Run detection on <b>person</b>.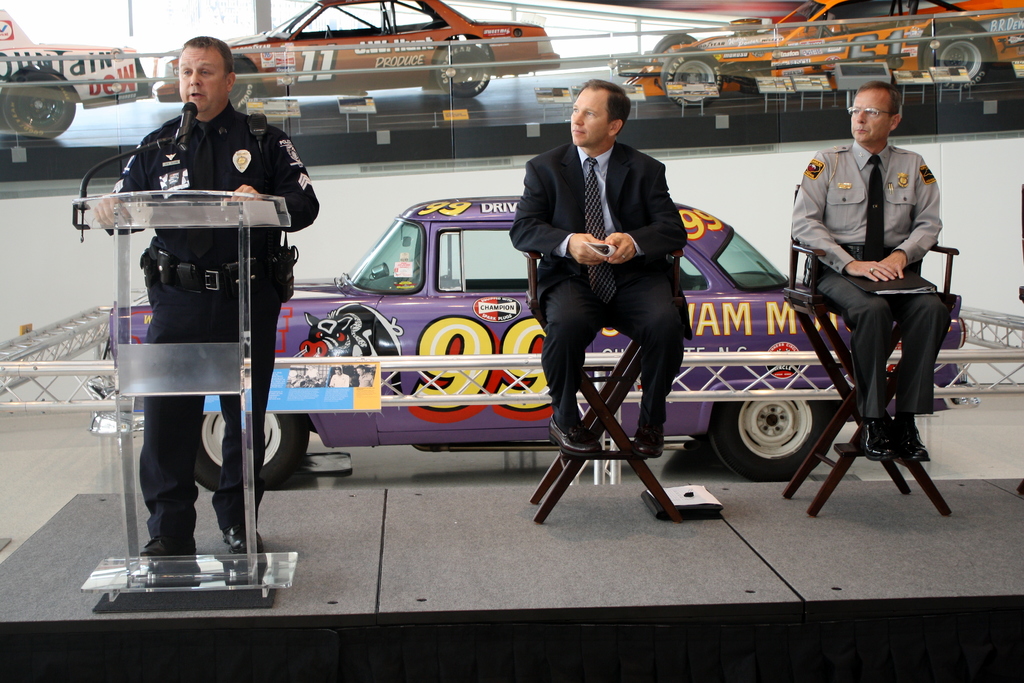
Result: 507,78,689,457.
